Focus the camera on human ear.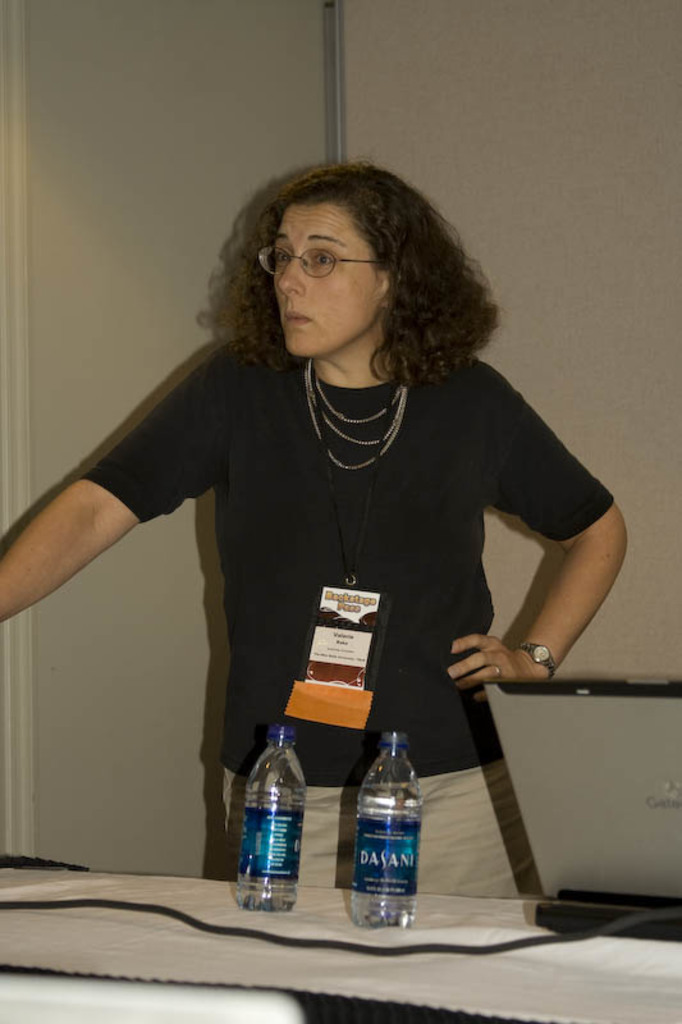
Focus region: (x1=381, y1=273, x2=406, y2=311).
